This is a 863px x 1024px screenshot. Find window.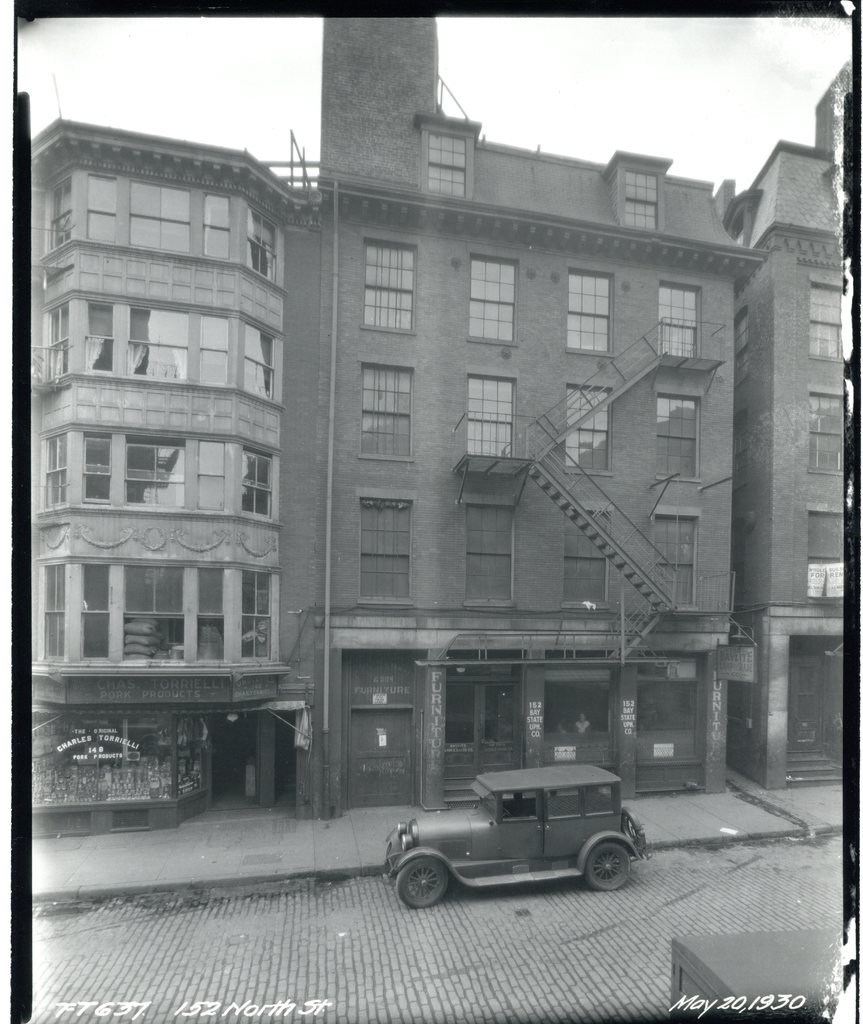
Bounding box: 243:319:274:404.
